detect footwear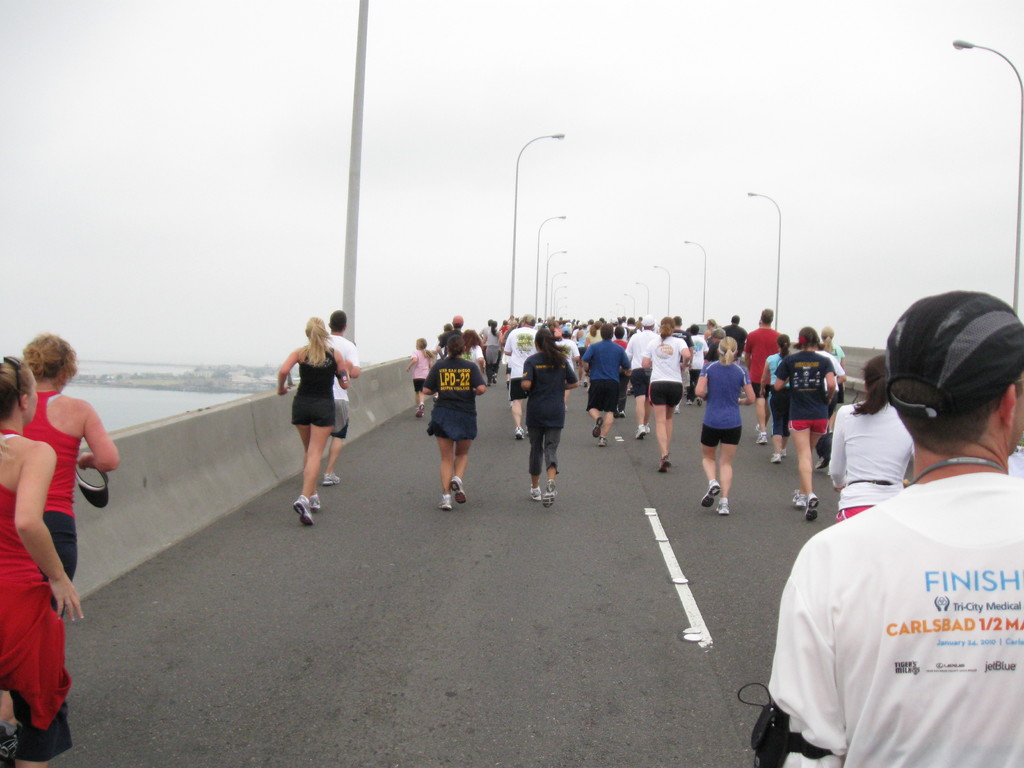
(x1=660, y1=459, x2=671, y2=474)
